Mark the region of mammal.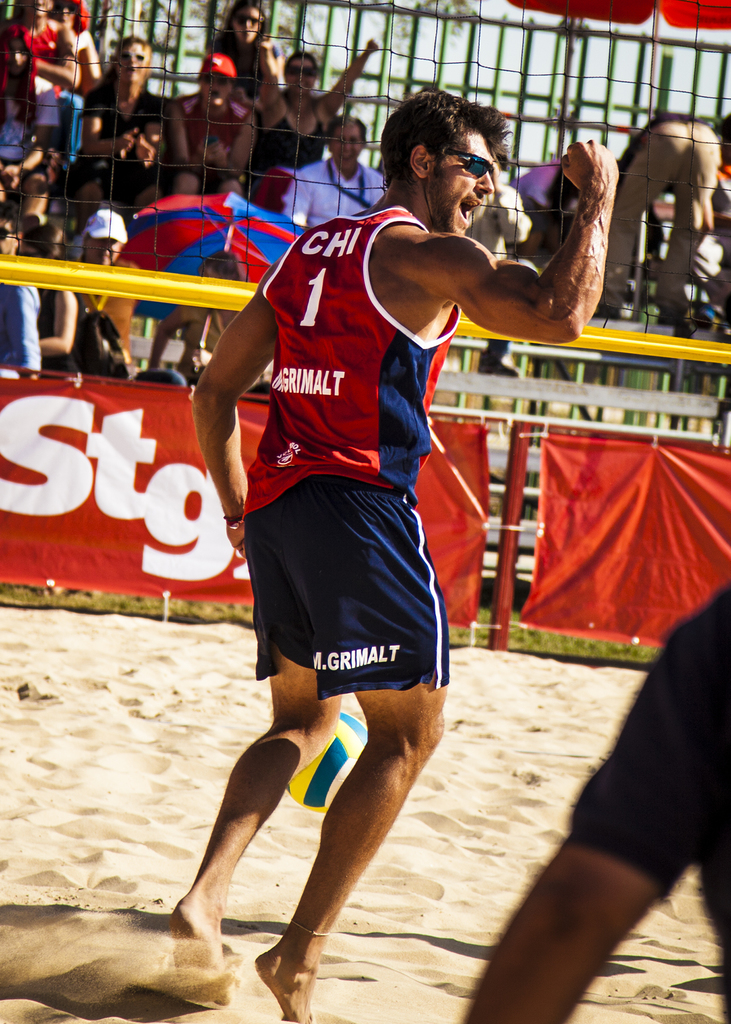
Region: [x1=193, y1=83, x2=620, y2=1023].
